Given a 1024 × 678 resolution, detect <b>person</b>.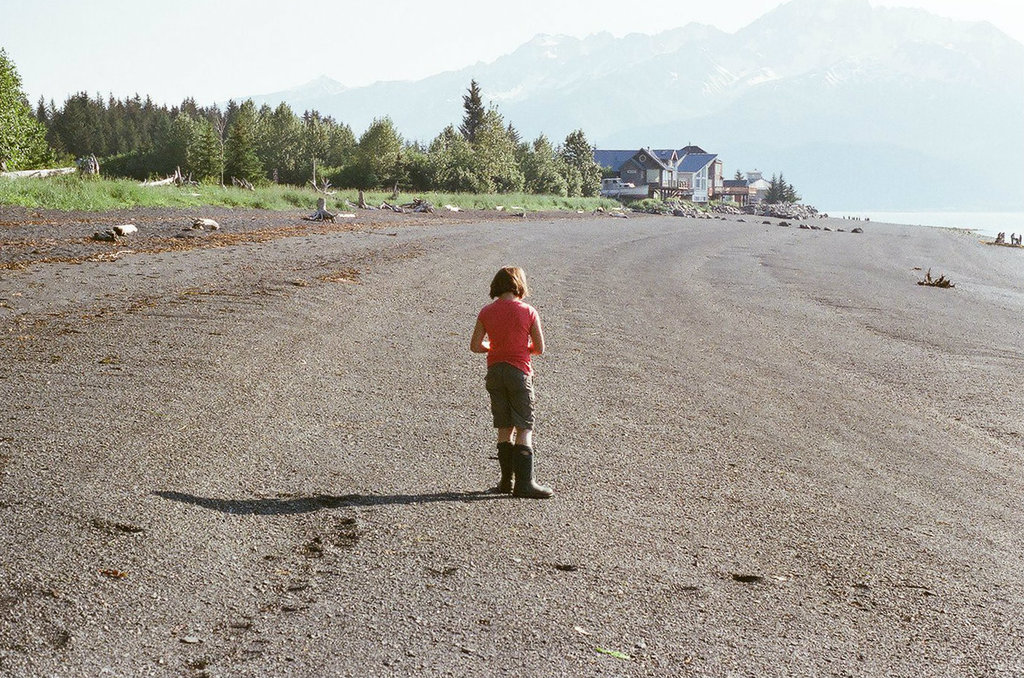
<box>468,266,558,498</box>.
